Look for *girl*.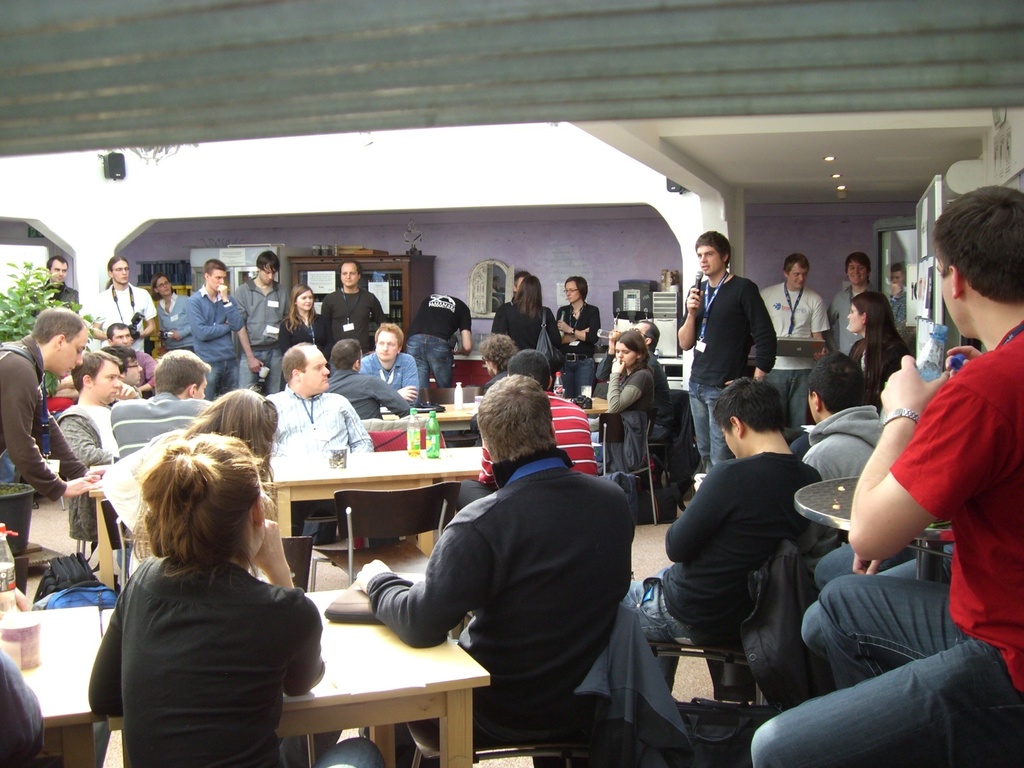
Found: (x1=278, y1=285, x2=324, y2=392).
